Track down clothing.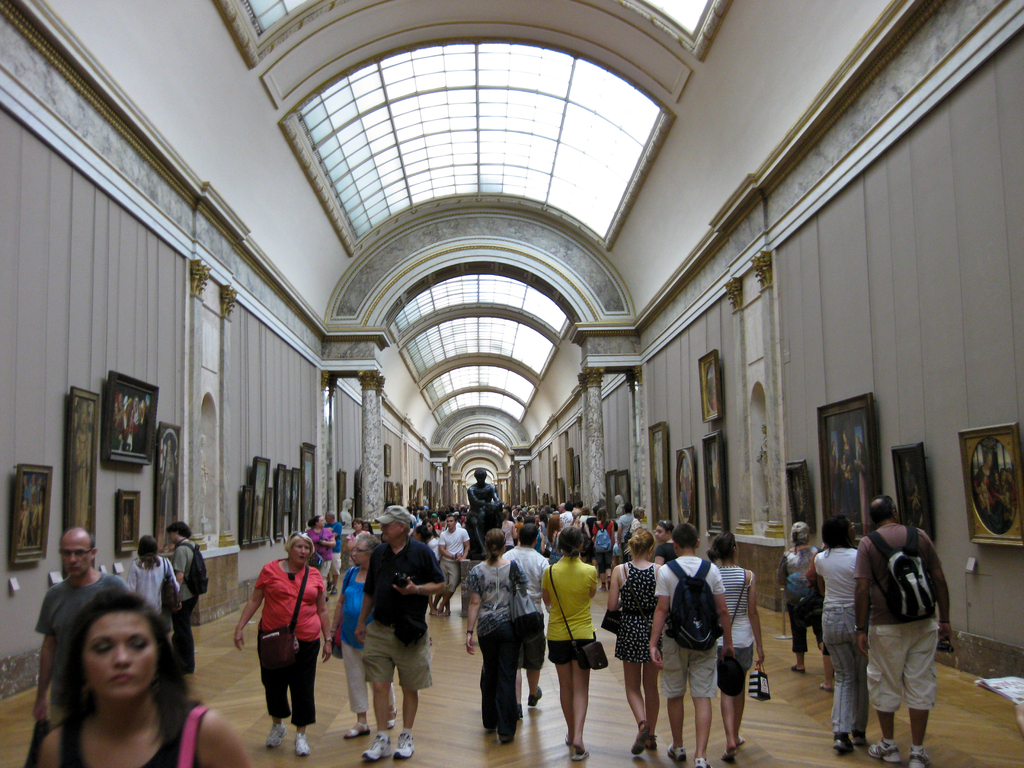
Tracked to 827 606 869 728.
